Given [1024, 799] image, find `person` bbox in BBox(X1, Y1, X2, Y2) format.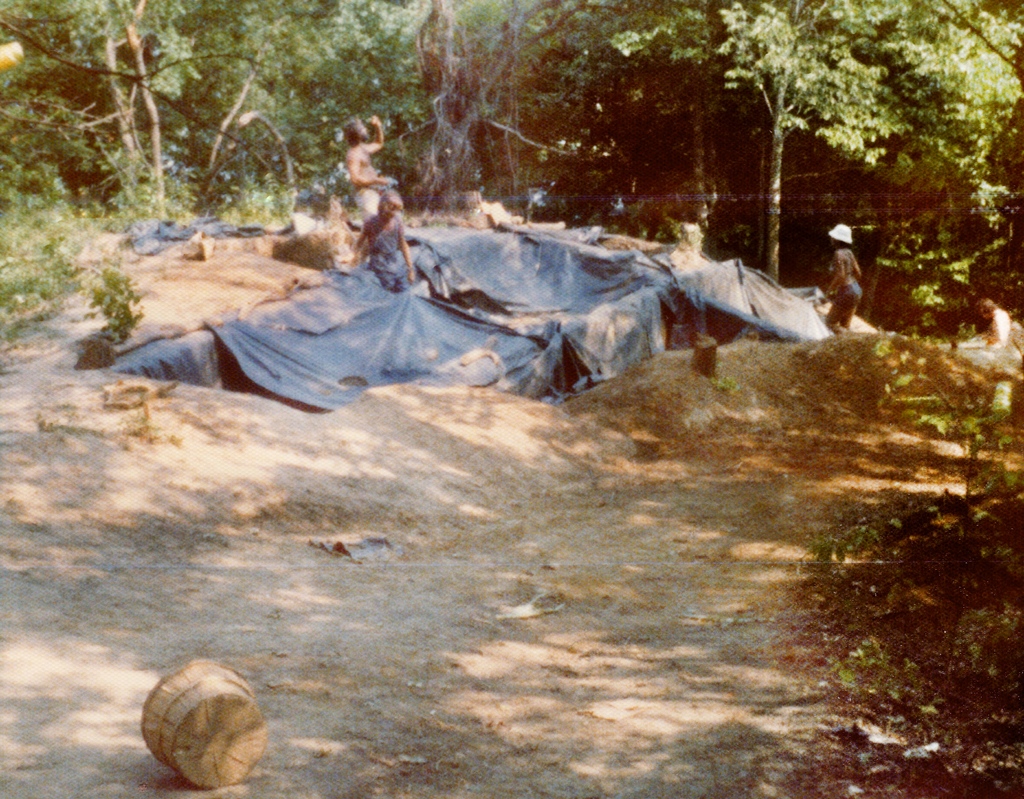
BBox(959, 298, 1010, 350).
